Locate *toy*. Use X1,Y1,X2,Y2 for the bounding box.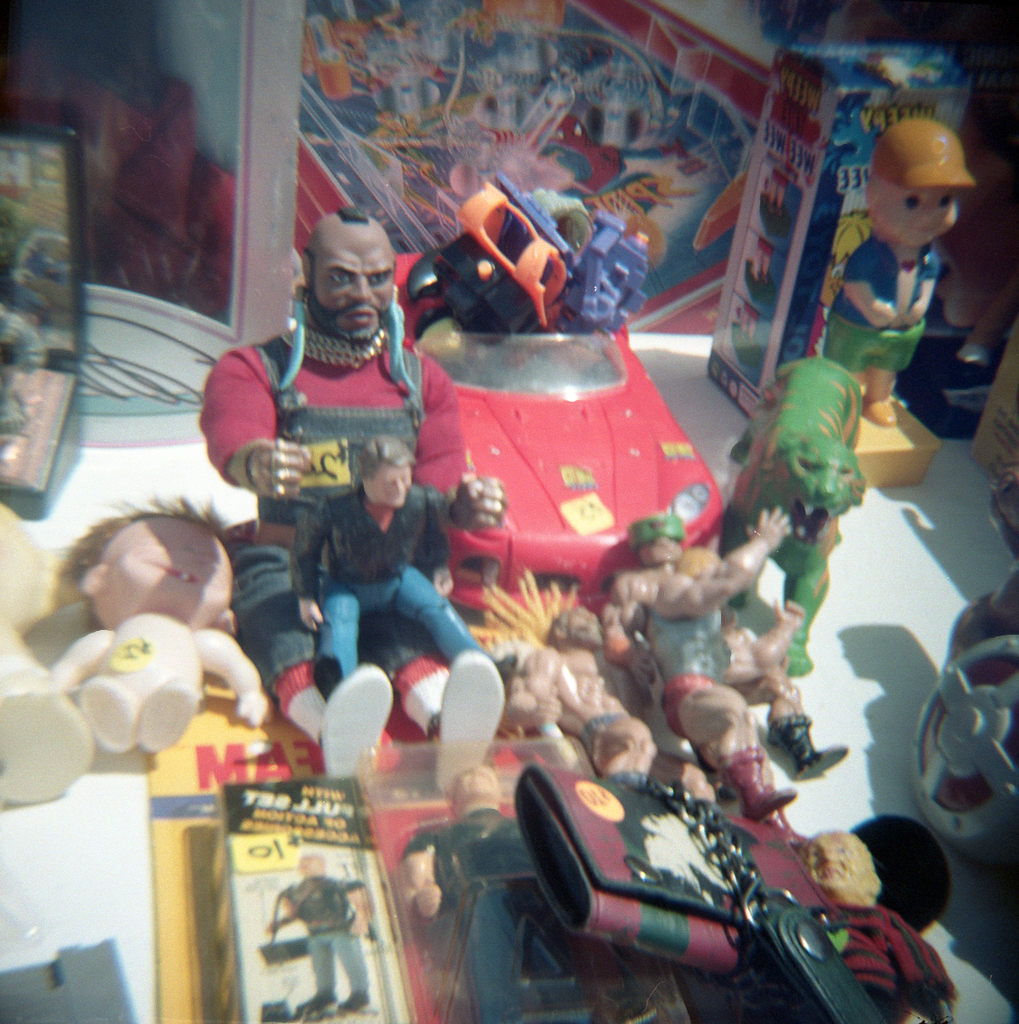
46,497,280,756.
